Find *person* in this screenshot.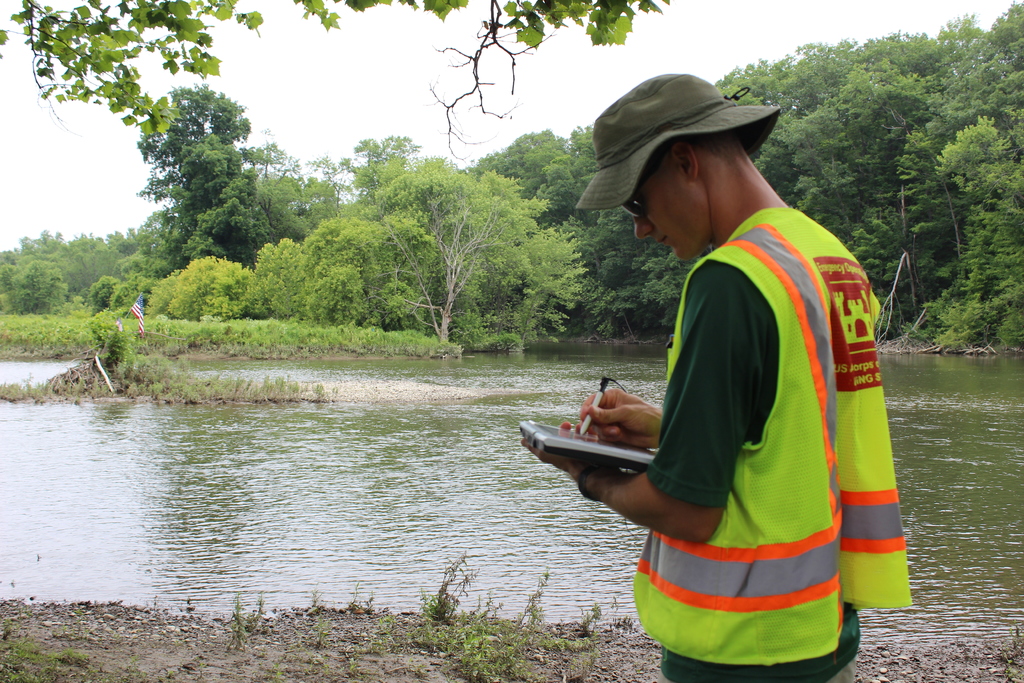
The bounding box for *person* is {"x1": 520, "y1": 72, "x2": 919, "y2": 682}.
